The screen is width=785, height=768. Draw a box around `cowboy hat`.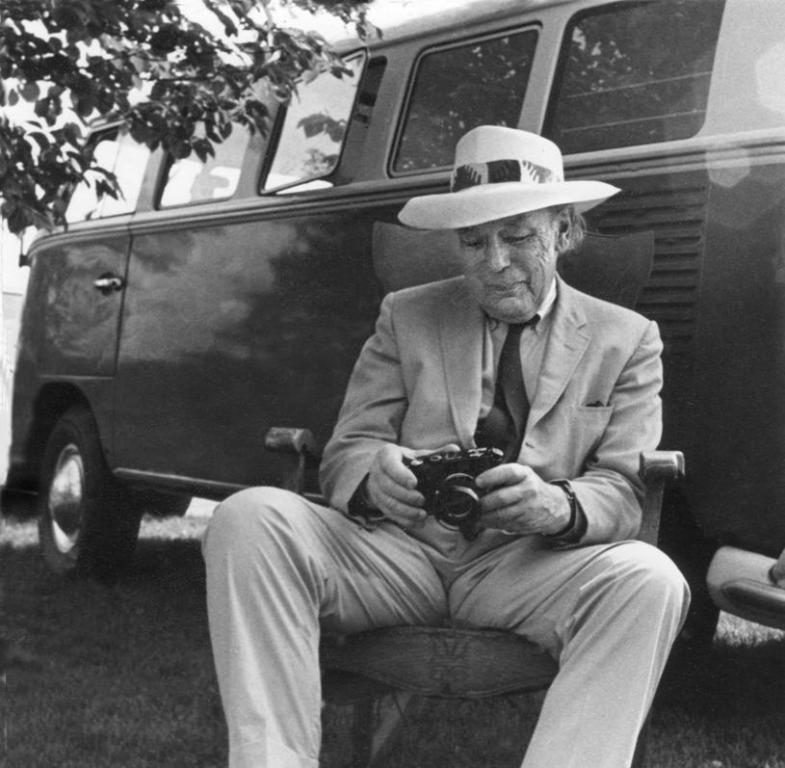
(left=401, top=125, right=611, bottom=221).
